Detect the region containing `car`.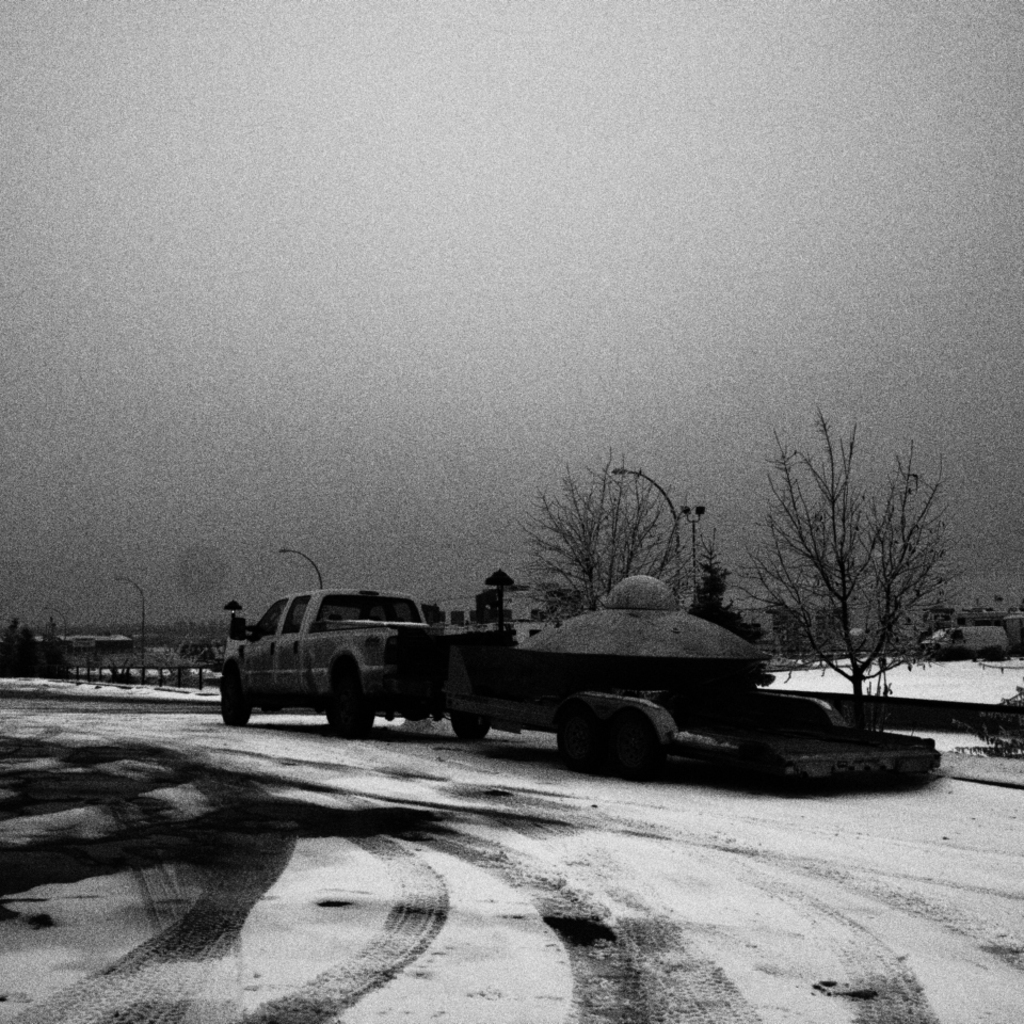
BBox(196, 579, 541, 741).
